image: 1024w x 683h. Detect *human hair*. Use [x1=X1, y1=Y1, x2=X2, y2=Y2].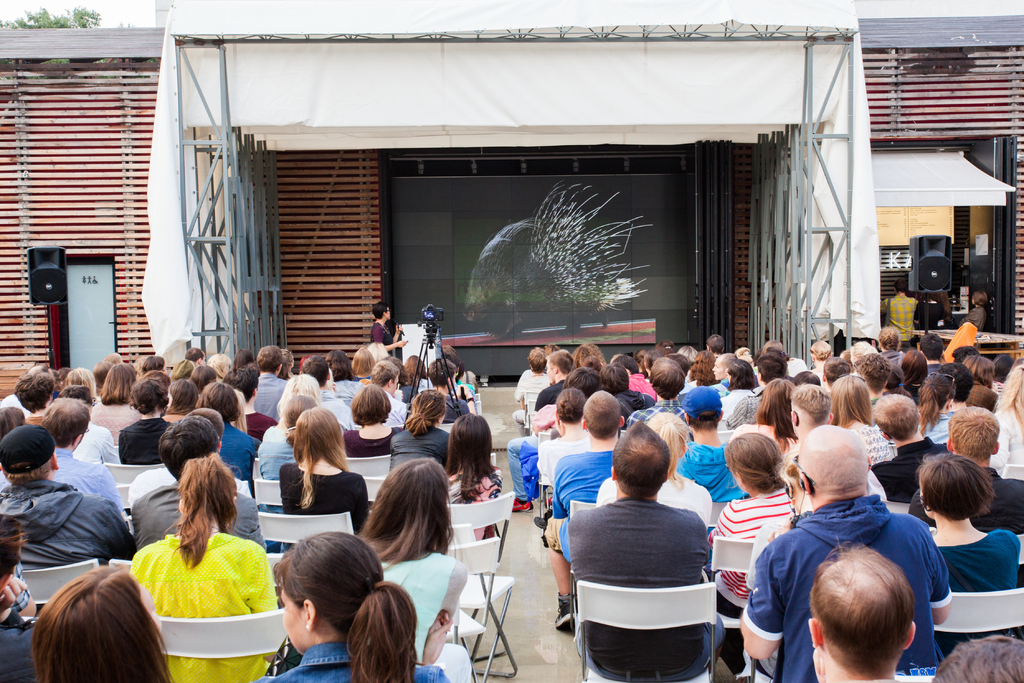
[x1=289, y1=407, x2=352, y2=509].
